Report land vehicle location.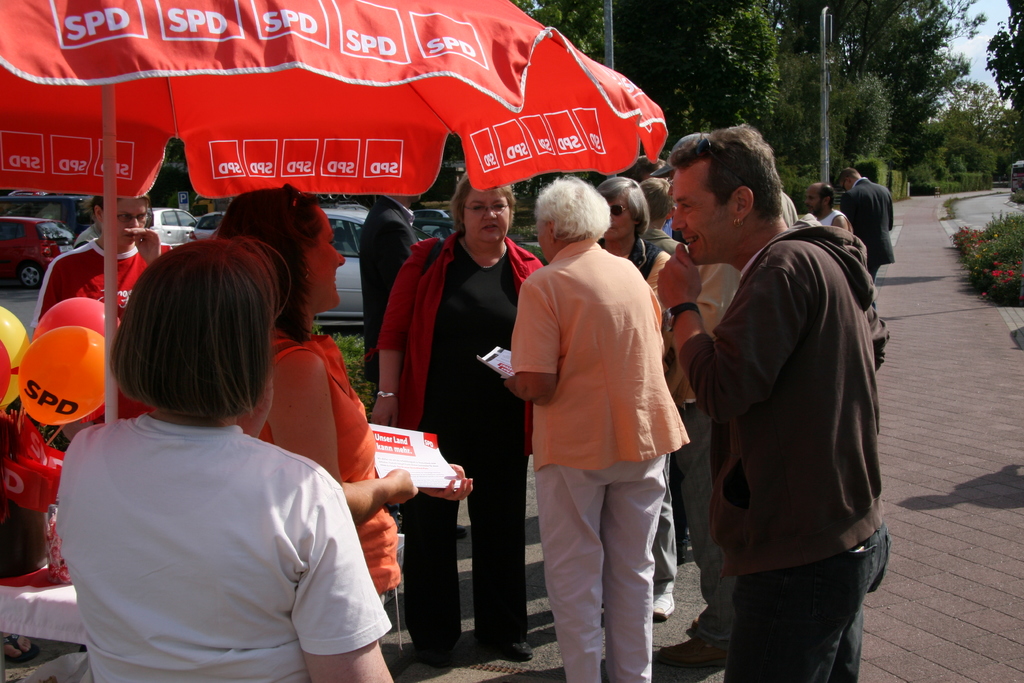
Report: [x1=413, y1=204, x2=457, y2=238].
